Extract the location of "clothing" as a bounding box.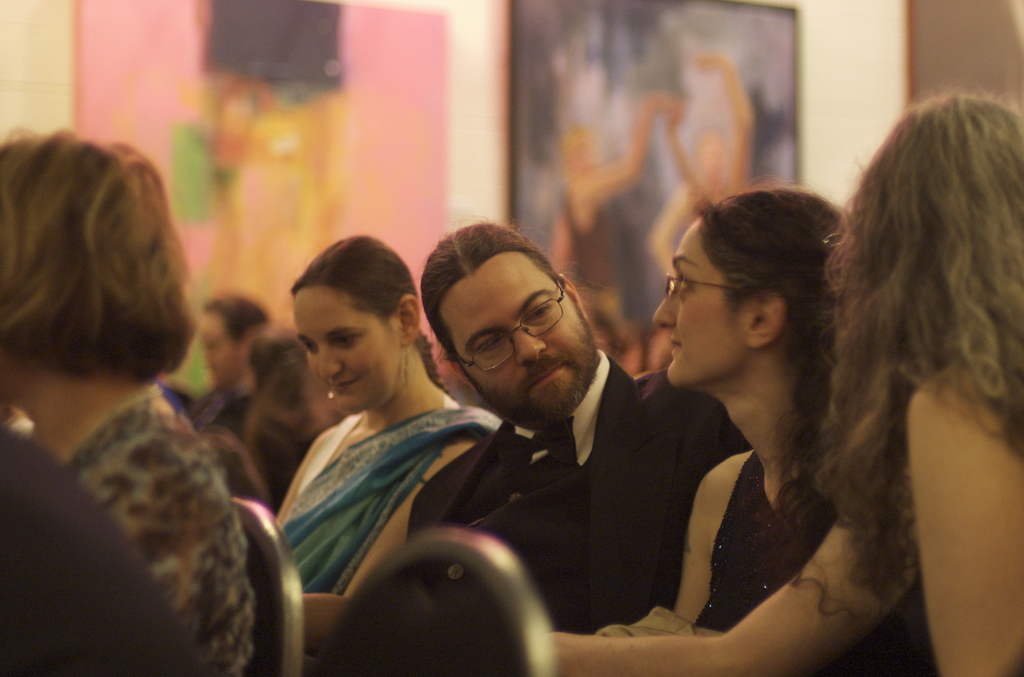
rect(562, 189, 638, 359).
